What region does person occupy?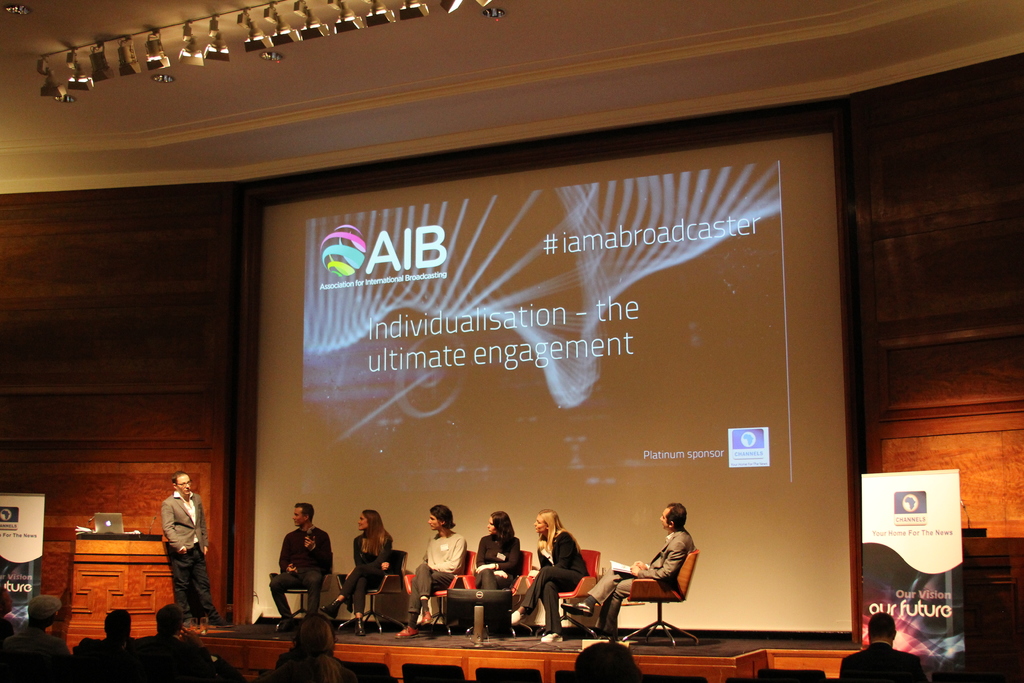
bbox(399, 502, 467, 636).
